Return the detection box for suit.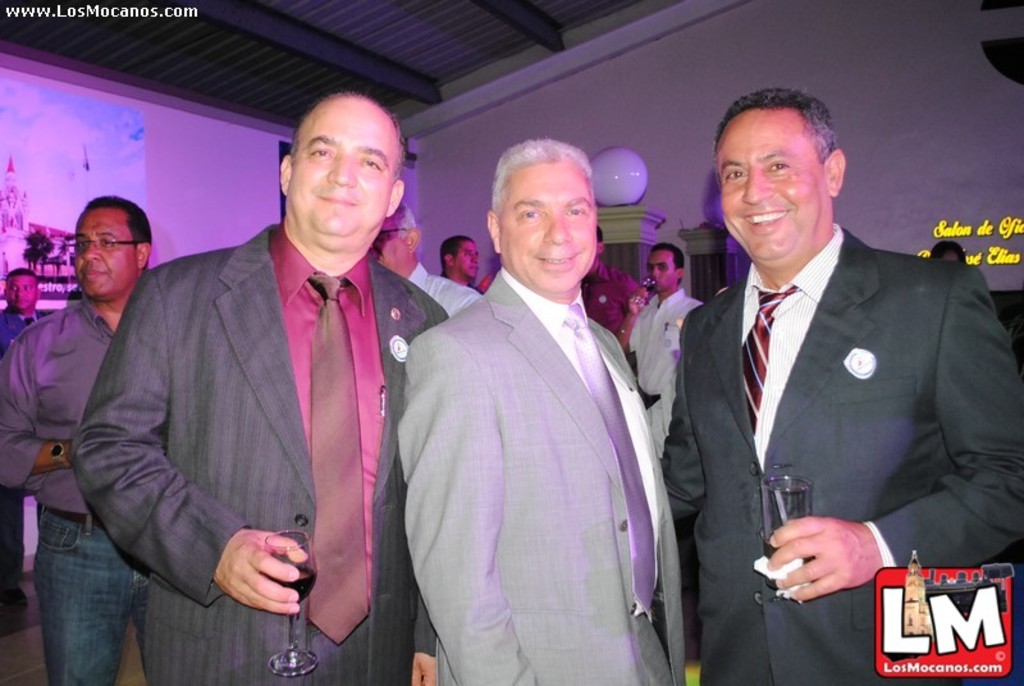
bbox(657, 140, 995, 654).
